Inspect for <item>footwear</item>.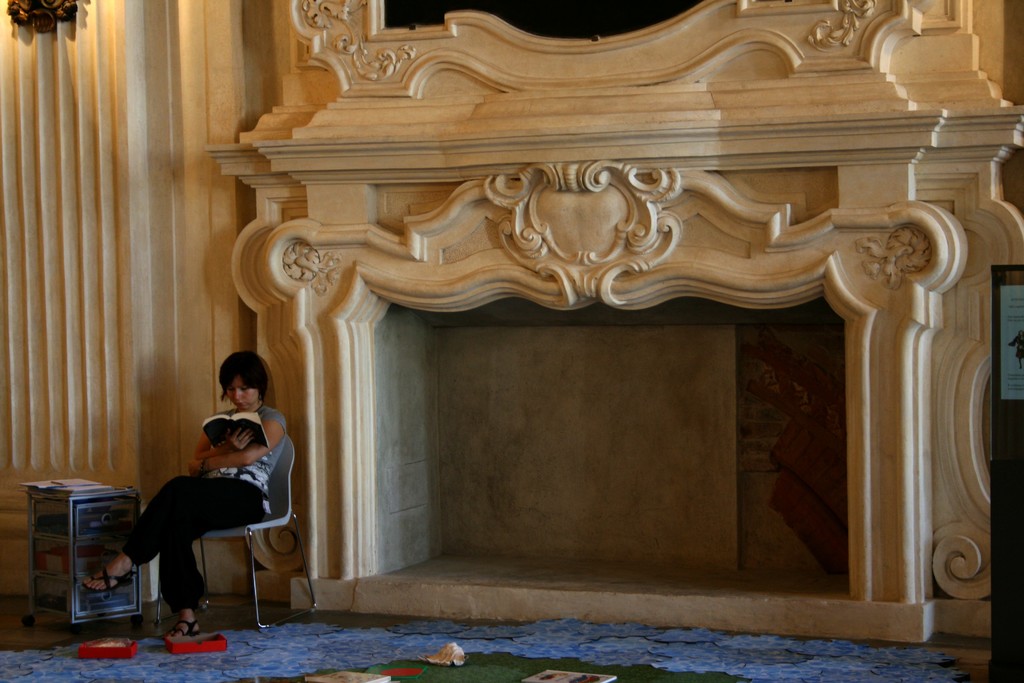
Inspection: x1=83 y1=565 x2=136 y2=594.
